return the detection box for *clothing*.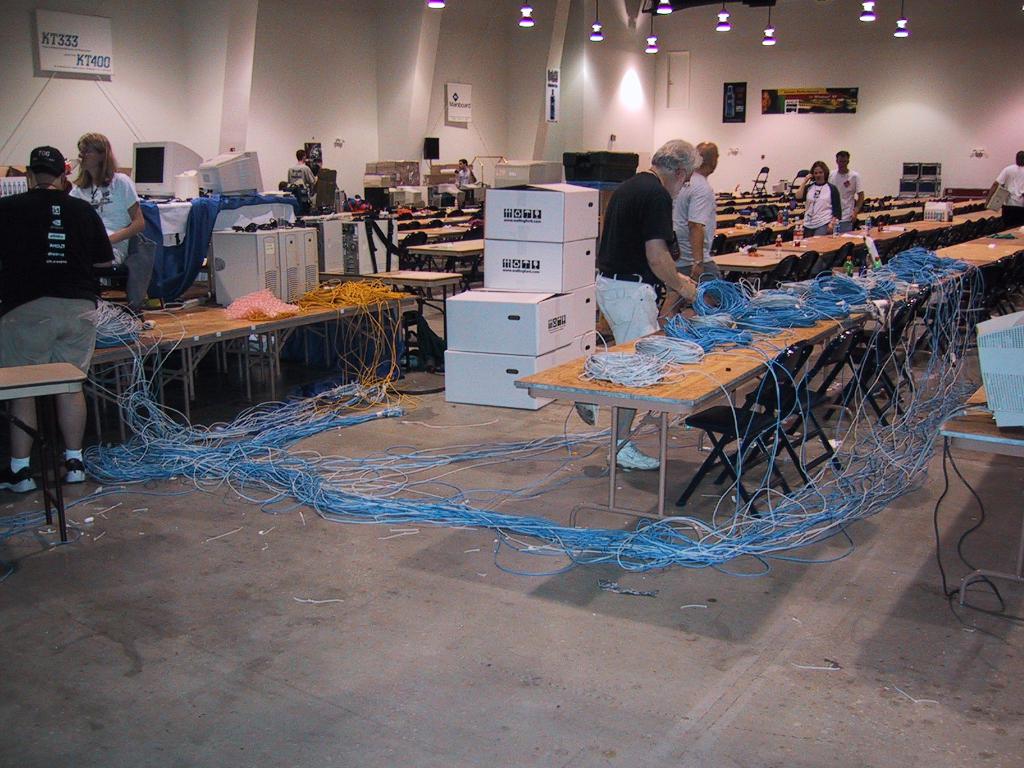
l=799, t=182, r=837, b=229.
